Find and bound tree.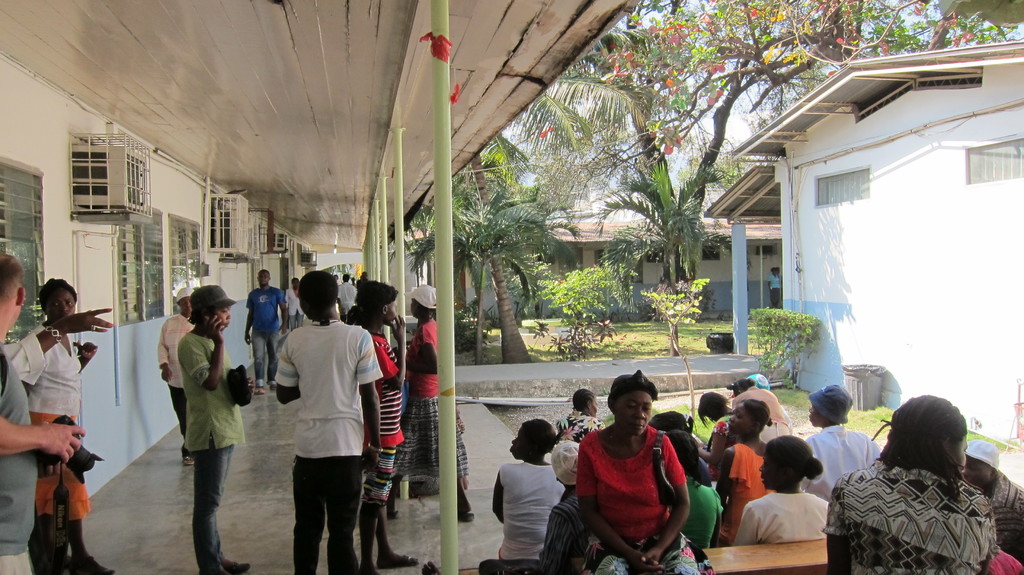
Bound: bbox=[593, 157, 736, 327].
